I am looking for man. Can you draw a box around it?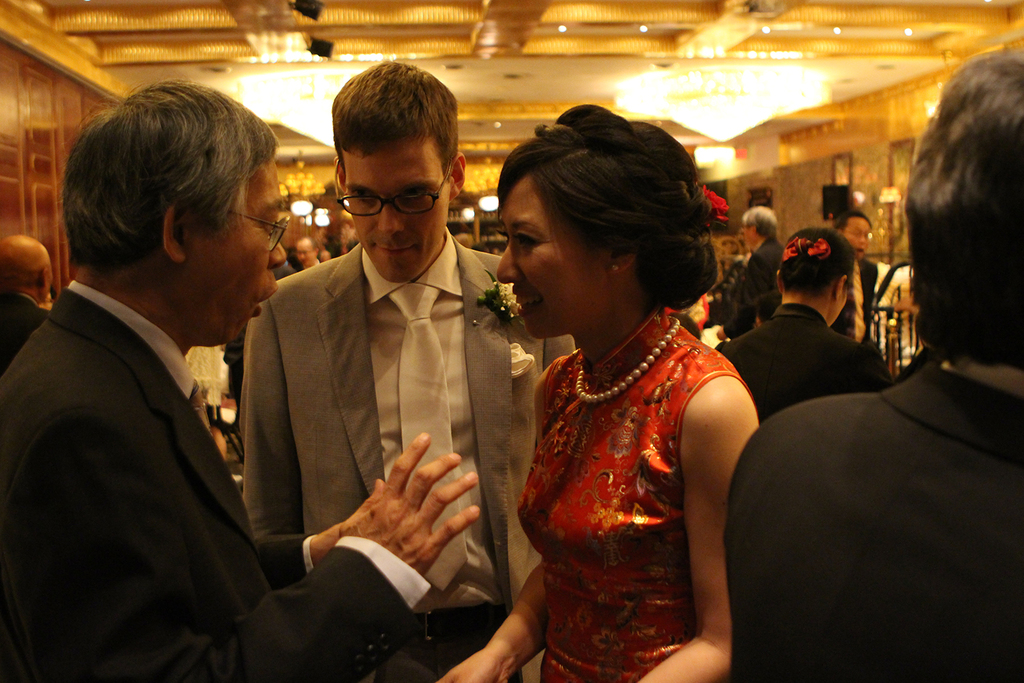
Sure, the bounding box is bbox=(828, 208, 882, 344).
